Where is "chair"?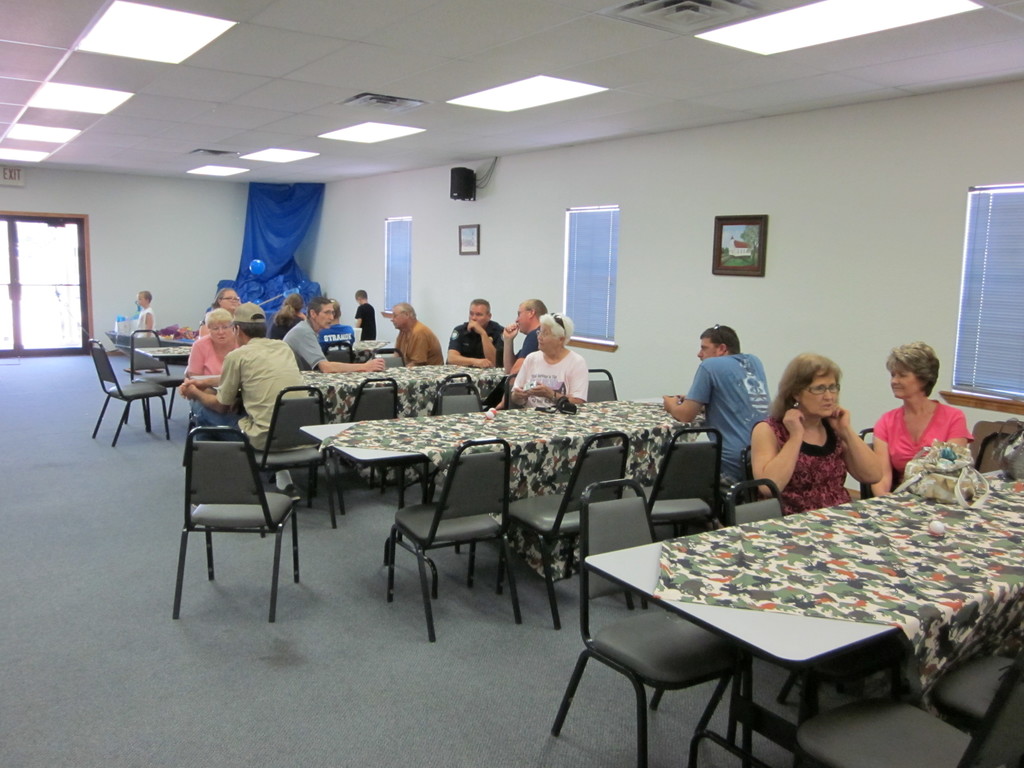
l=493, t=431, r=633, b=632.
